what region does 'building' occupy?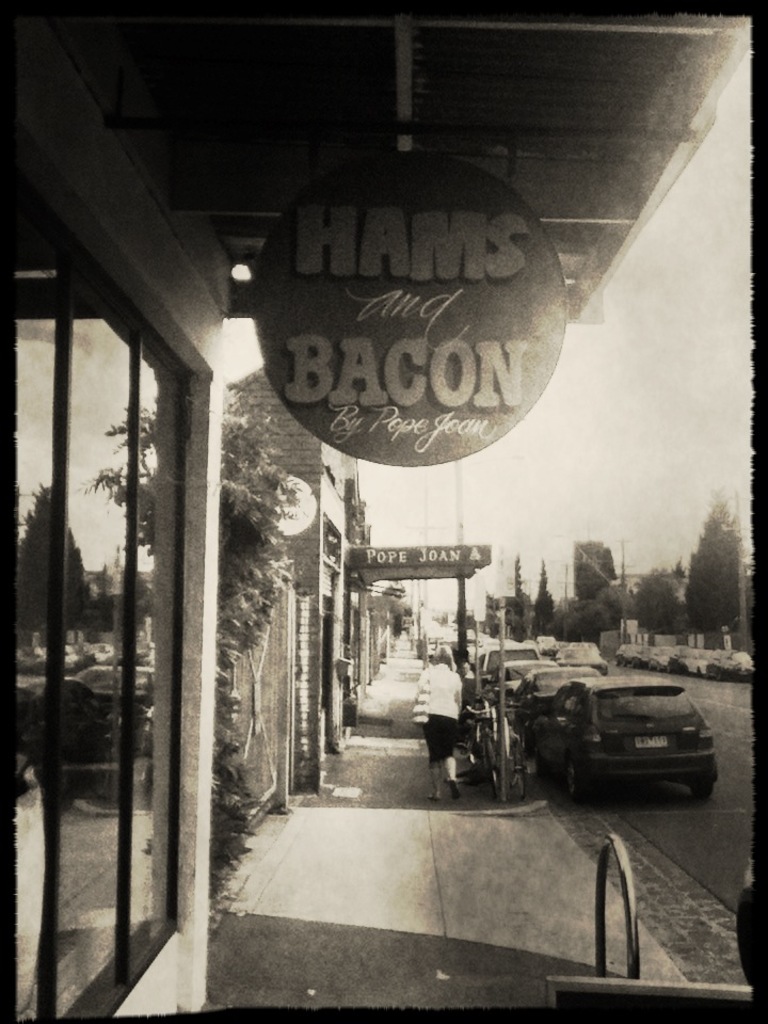
<bbox>13, 13, 748, 1013</bbox>.
